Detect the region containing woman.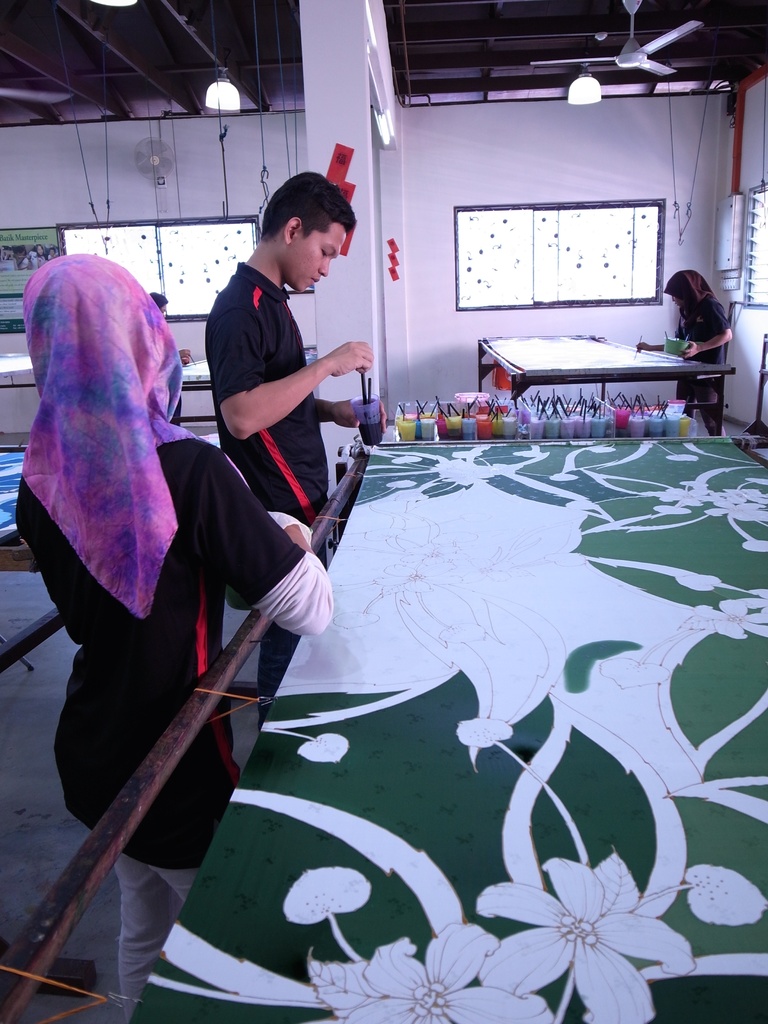
bbox(671, 273, 733, 440).
